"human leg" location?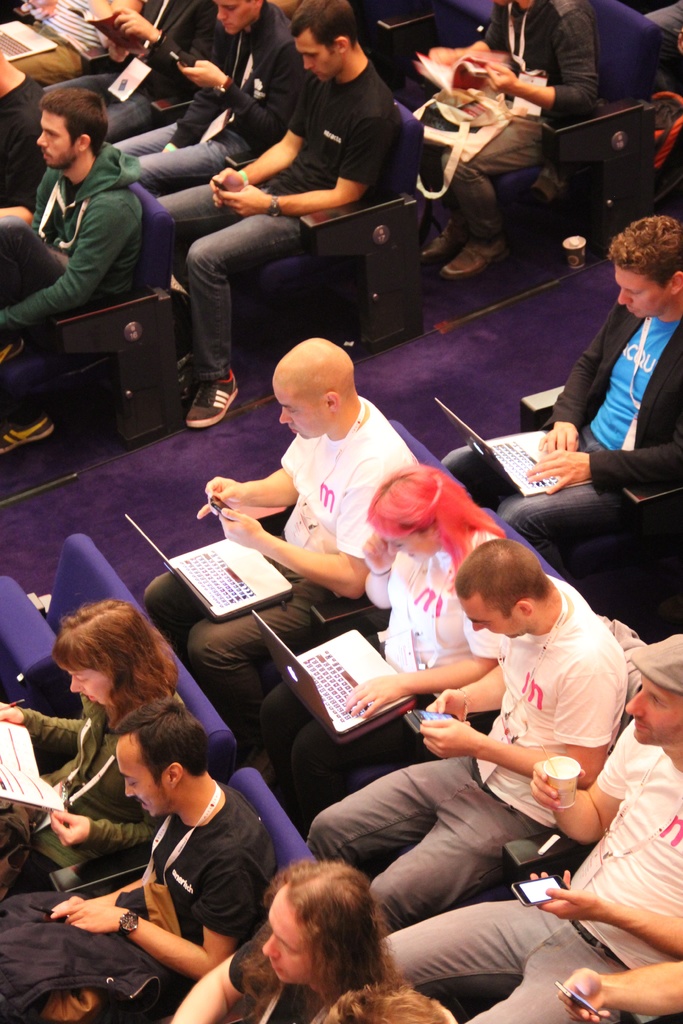
box=[469, 935, 591, 1023]
